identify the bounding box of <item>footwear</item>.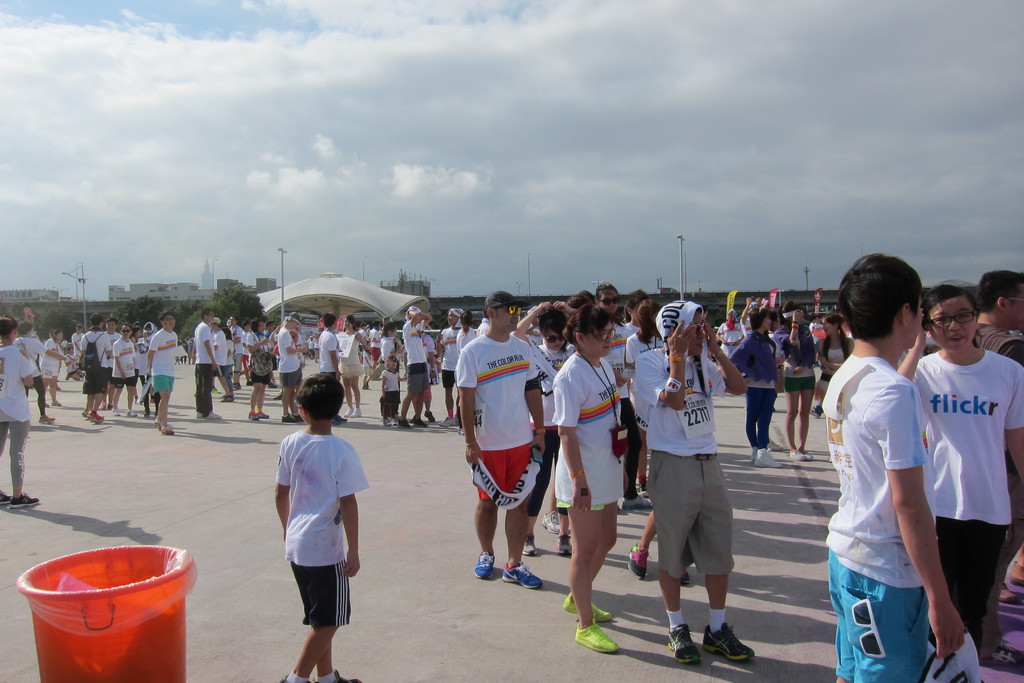
x1=335 y1=413 x2=345 y2=424.
